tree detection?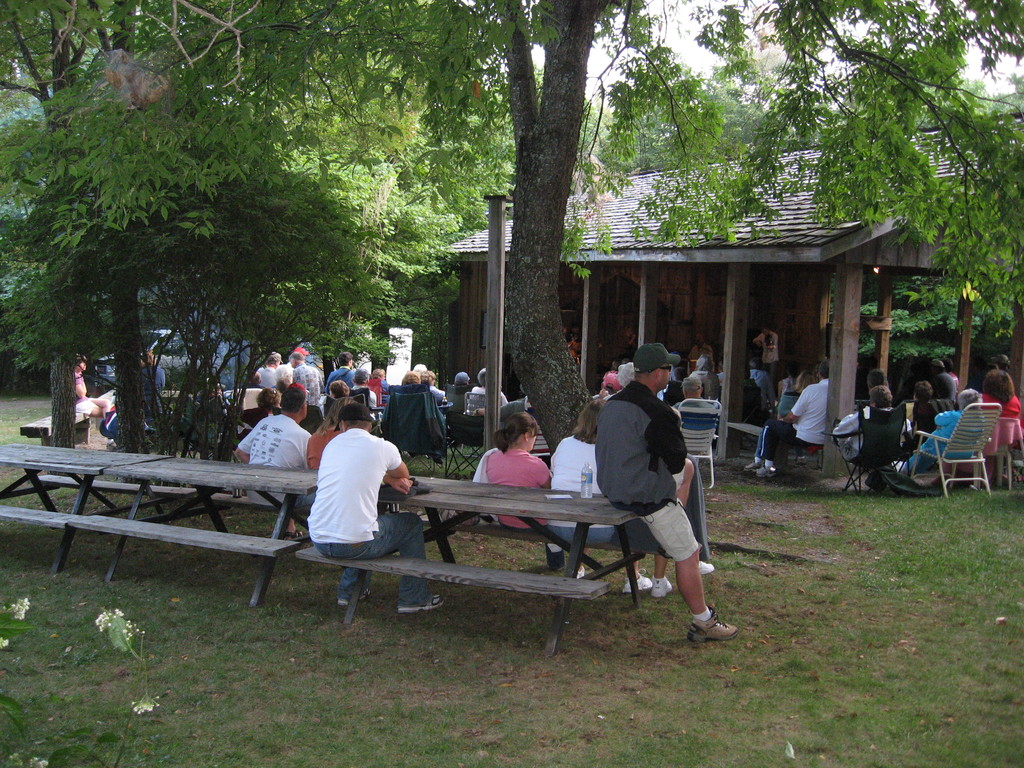
[x1=314, y1=0, x2=495, y2=241]
